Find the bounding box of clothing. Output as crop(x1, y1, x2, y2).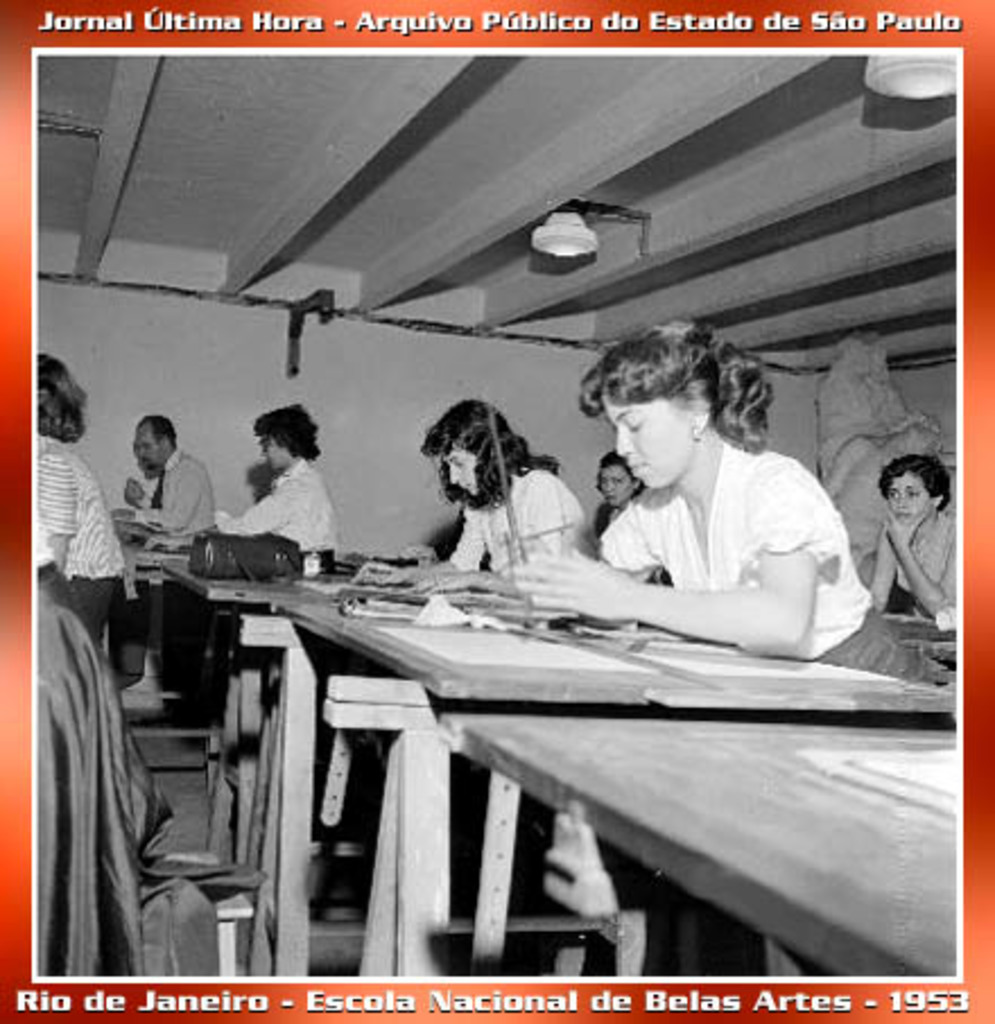
crop(36, 427, 127, 637).
